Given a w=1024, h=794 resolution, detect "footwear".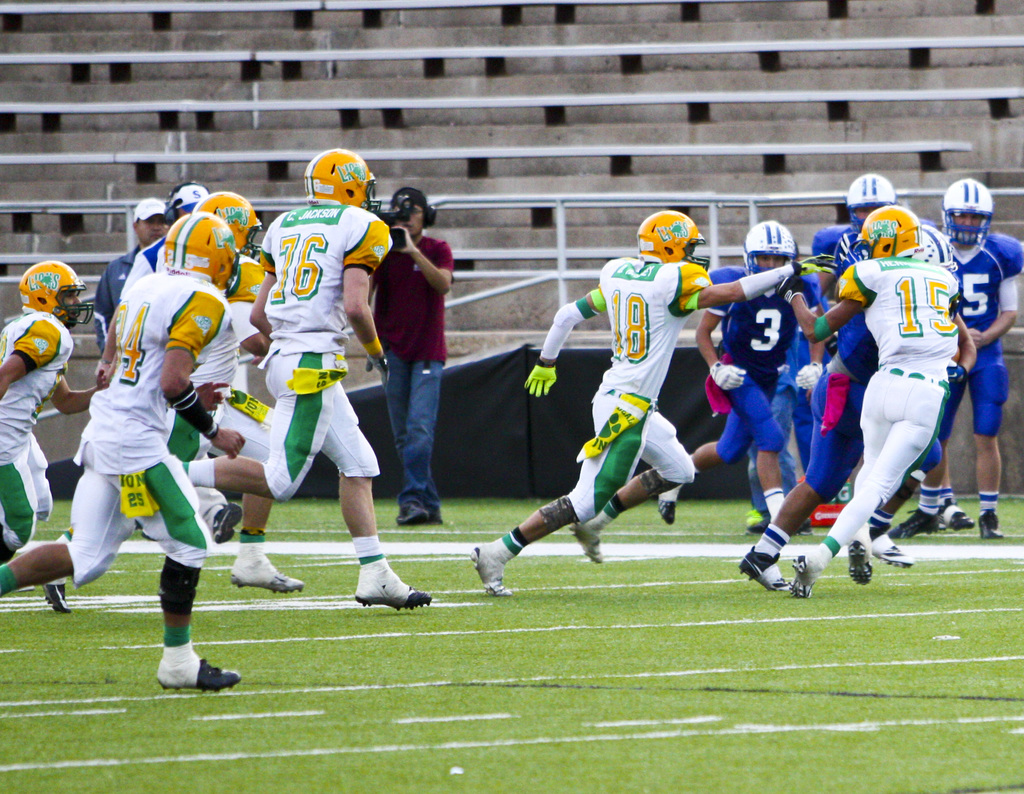
detection(157, 637, 246, 686).
